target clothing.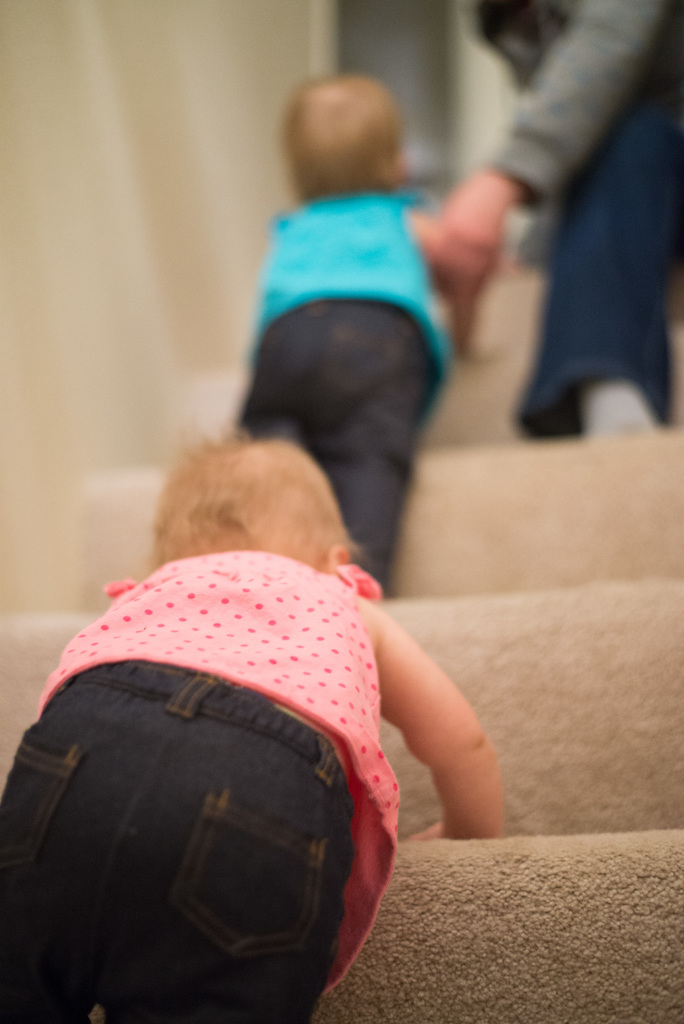
Target region: Rect(0, 542, 382, 1023).
